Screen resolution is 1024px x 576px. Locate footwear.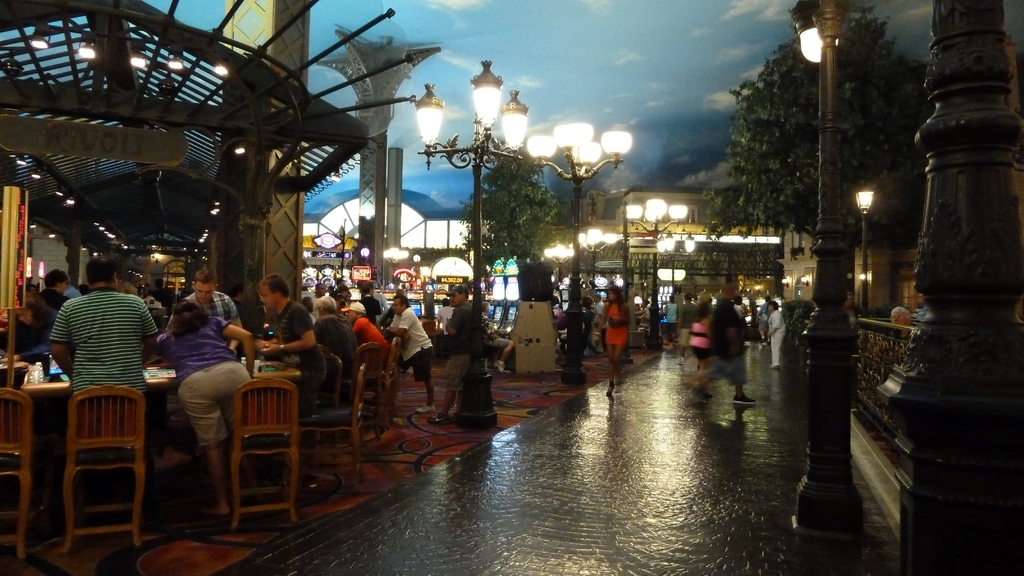
(left=733, top=394, right=757, bottom=406).
